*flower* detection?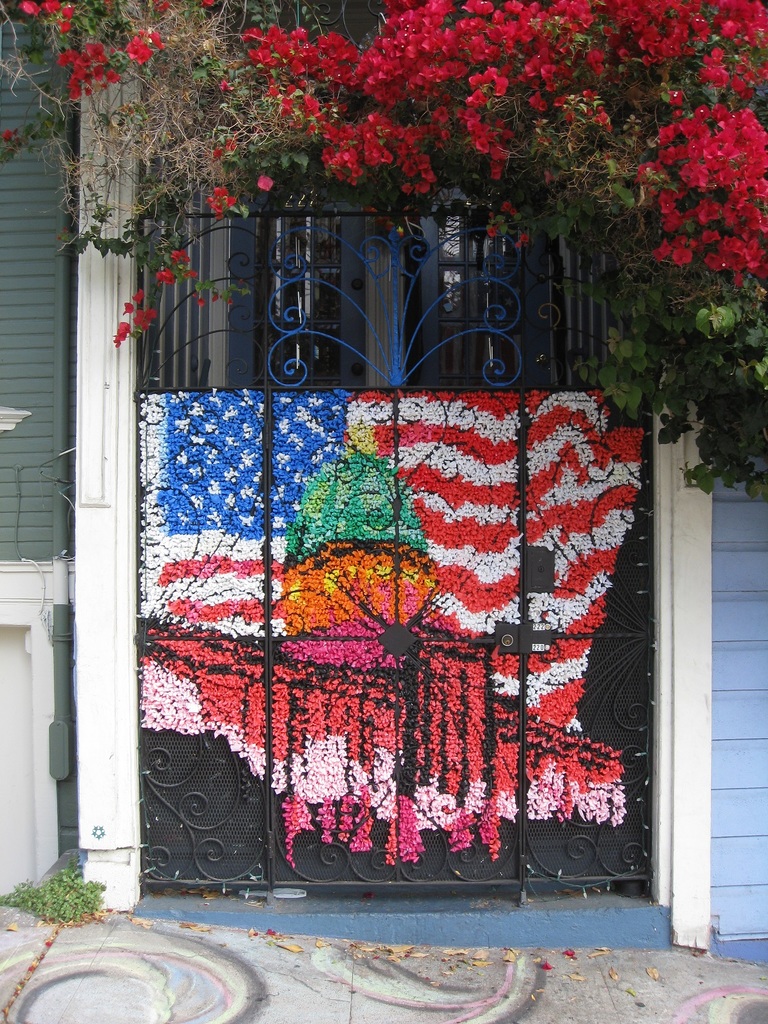
rect(227, 136, 236, 153)
